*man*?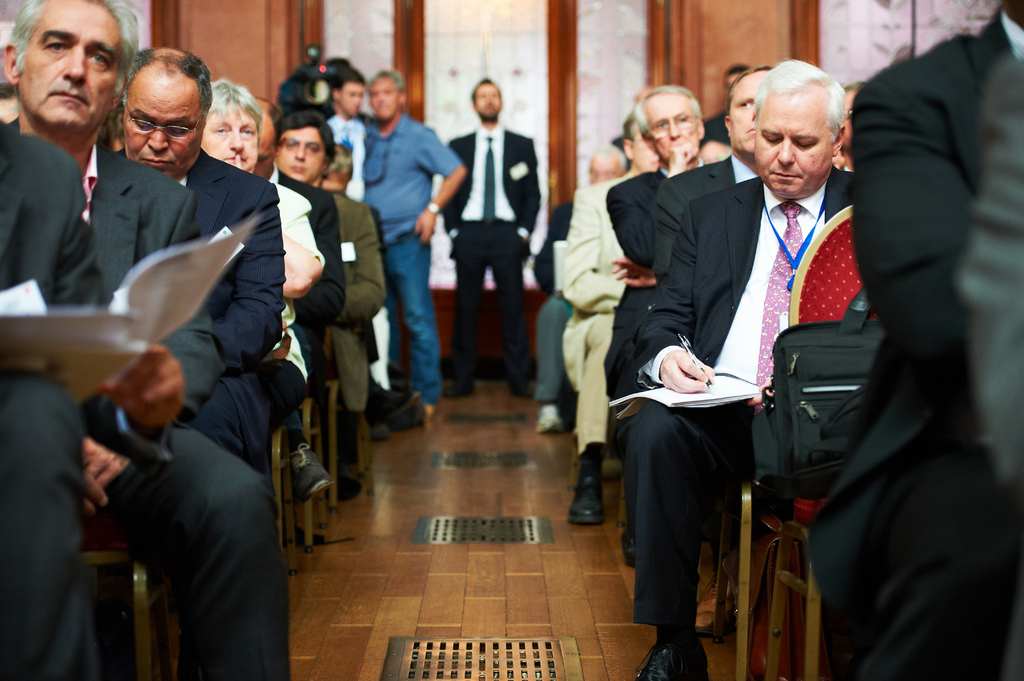
356,67,461,419
